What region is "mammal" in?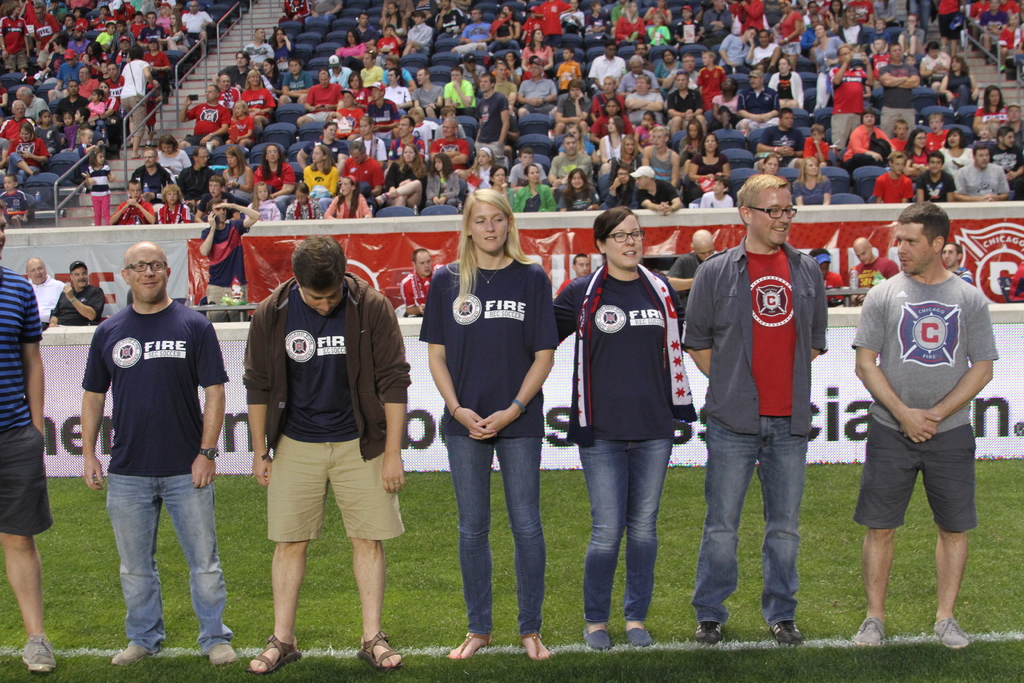
<bbox>0, 200, 57, 675</bbox>.
